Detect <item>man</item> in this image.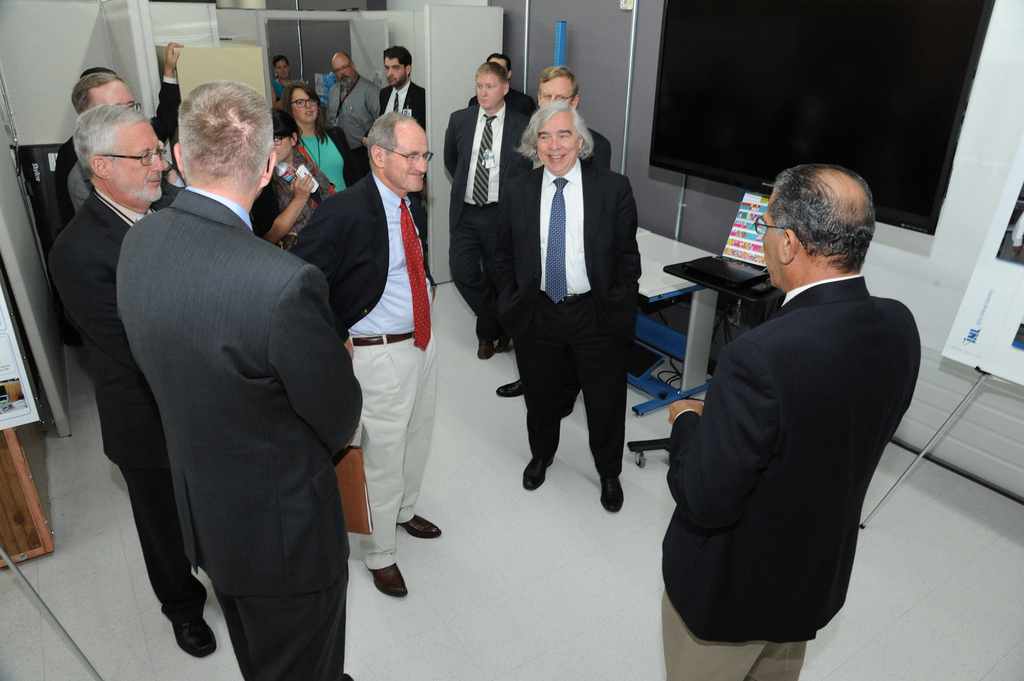
Detection: (284,113,445,599).
